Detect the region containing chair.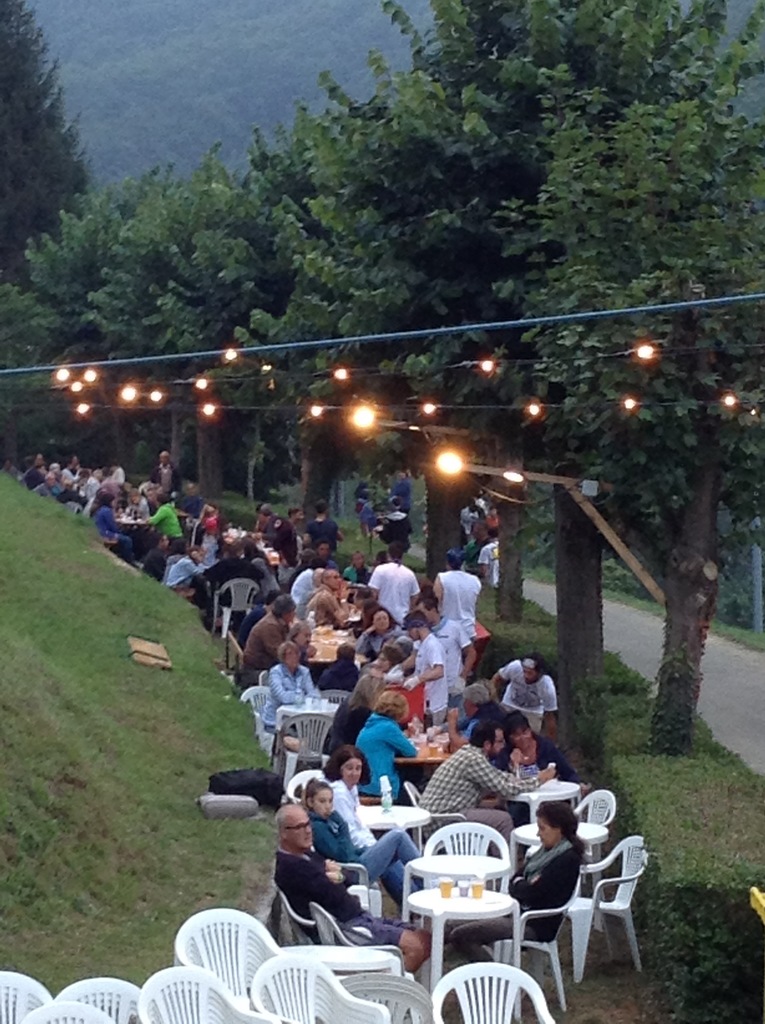
{"x1": 238, "y1": 684, "x2": 274, "y2": 736}.
